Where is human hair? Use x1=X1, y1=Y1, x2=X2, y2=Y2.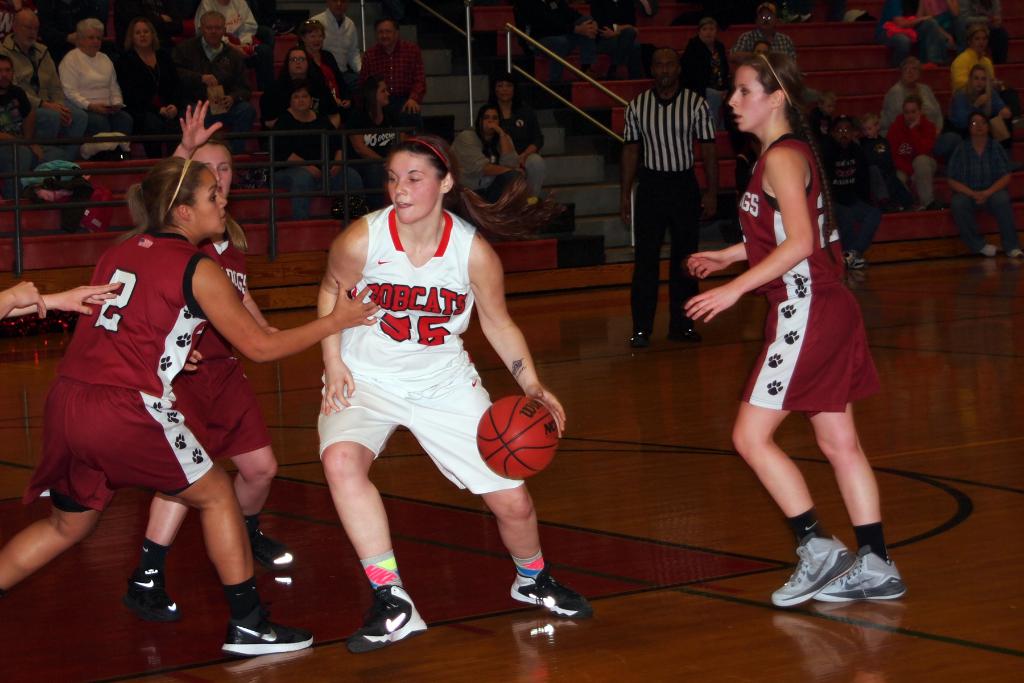
x1=355, y1=73, x2=385, y2=124.
